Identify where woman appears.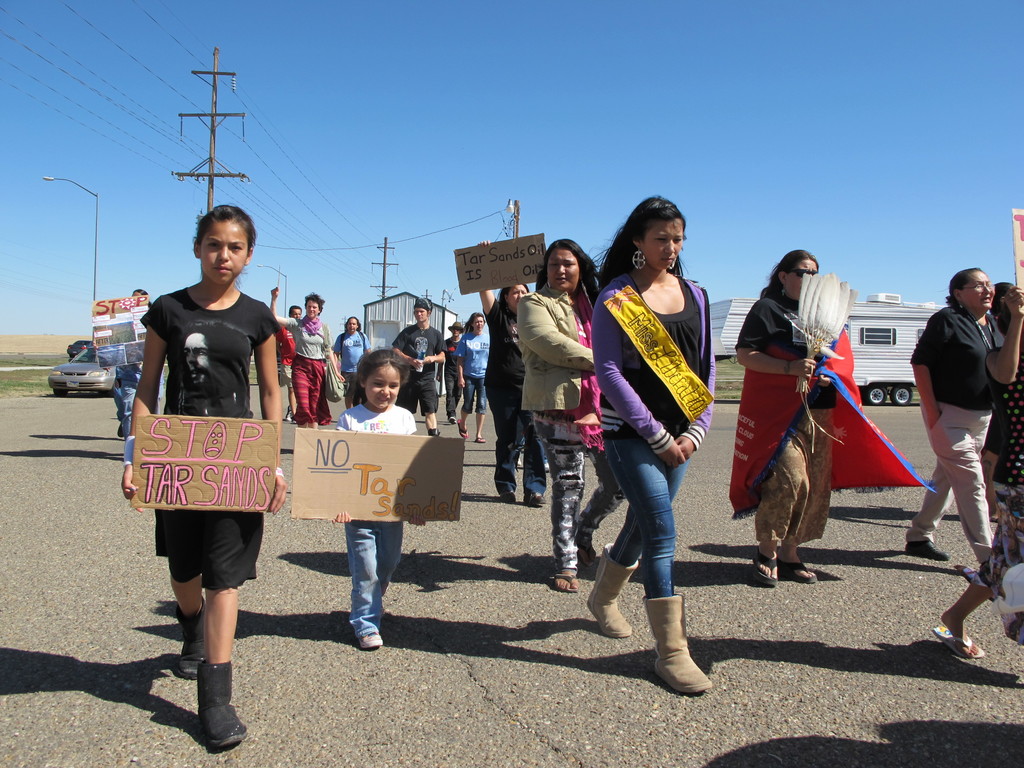
Appears at region(449, 311, 499, 445).
